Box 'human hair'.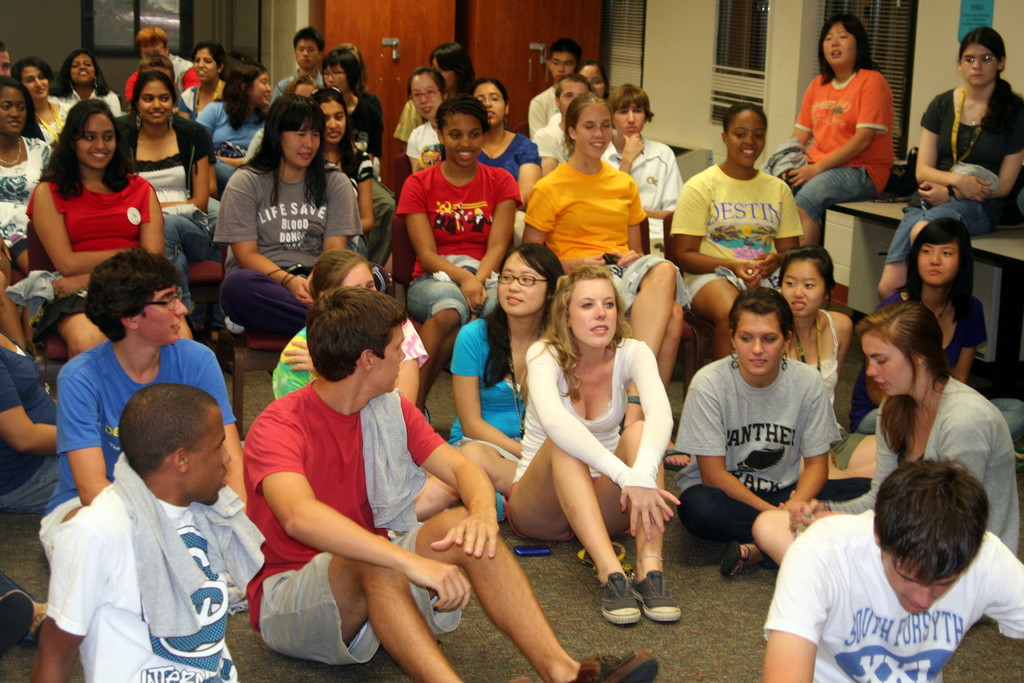
[left=194, top=42, right=225, bottom=68].
